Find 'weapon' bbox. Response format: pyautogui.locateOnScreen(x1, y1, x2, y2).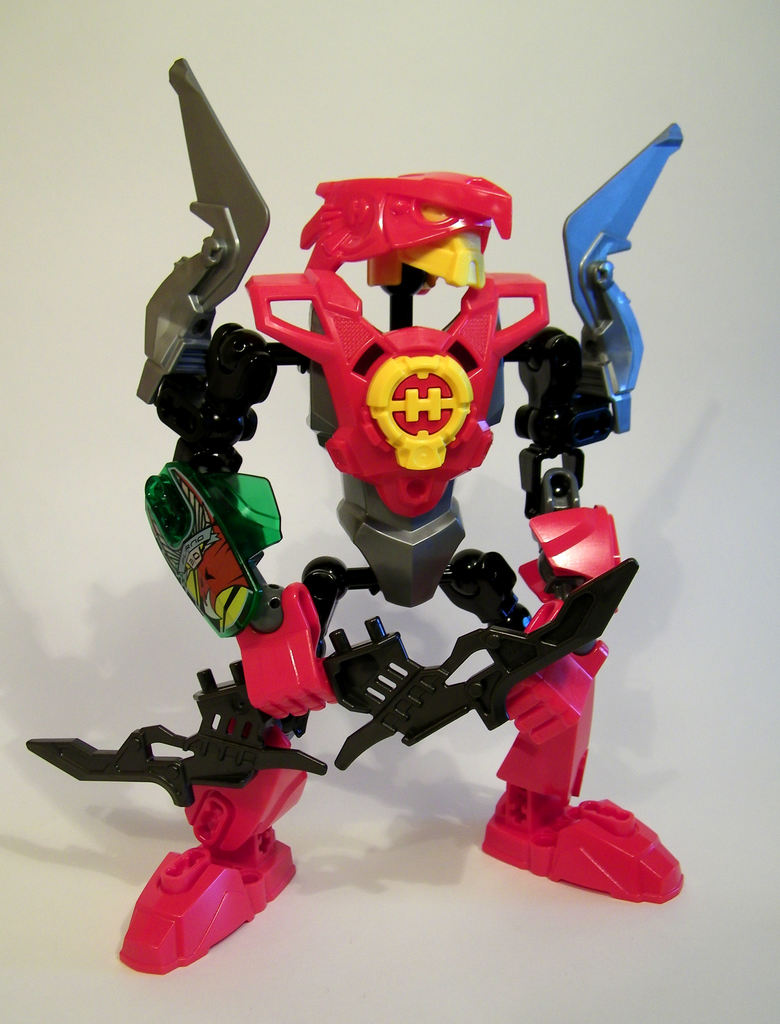
pyautogui.locateOnScreen(569, 122, 701, 444).
